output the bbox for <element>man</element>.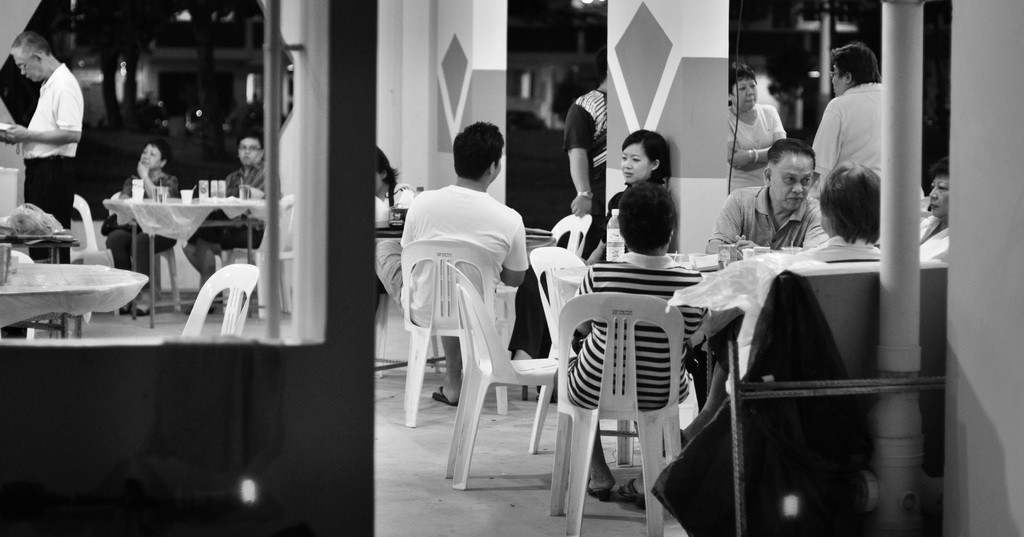
left=184, top=135, right=268, bottom=309.
